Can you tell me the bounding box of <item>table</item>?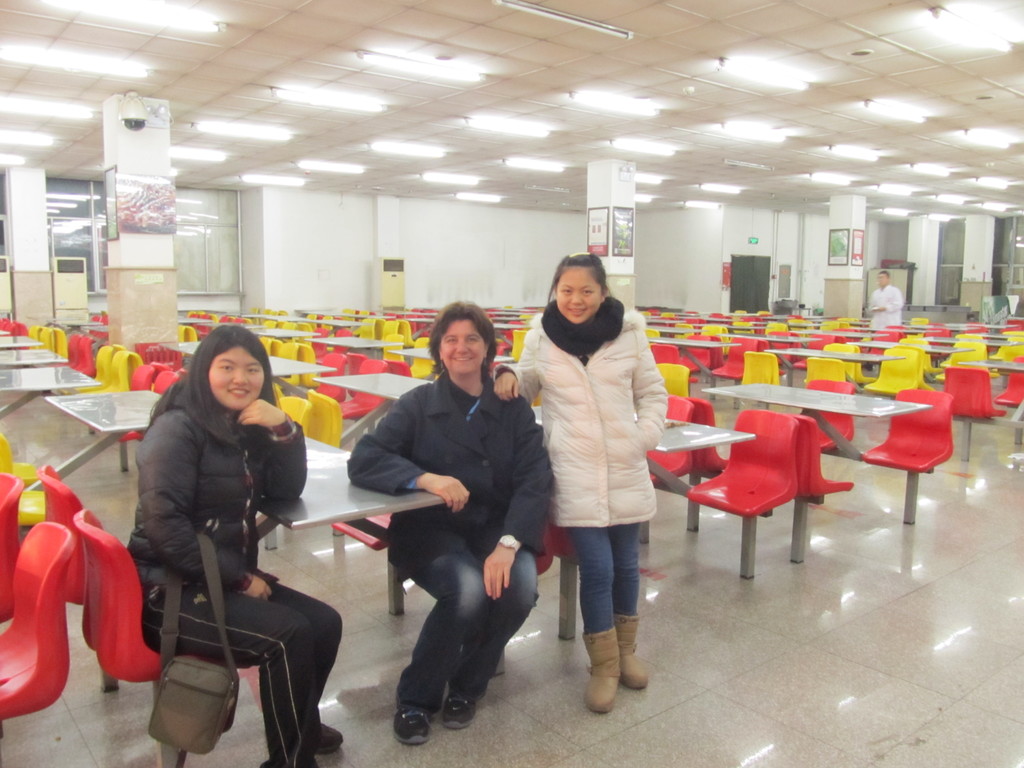
box(246, 325, 308, 340).
